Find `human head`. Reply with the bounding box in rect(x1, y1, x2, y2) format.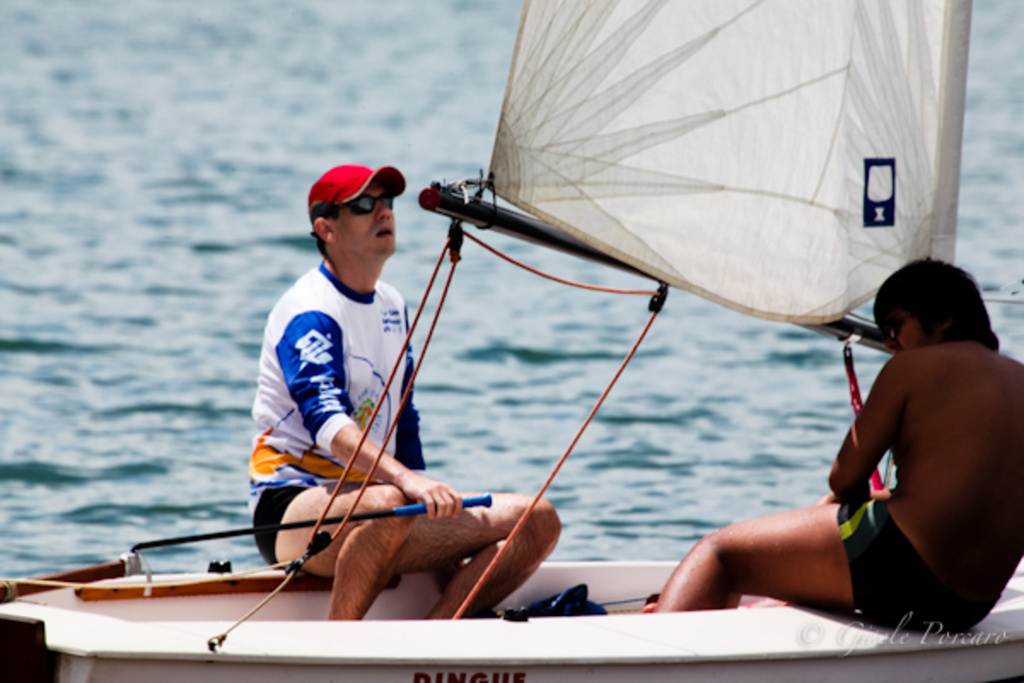
rect(316, 159, 408, 256).
